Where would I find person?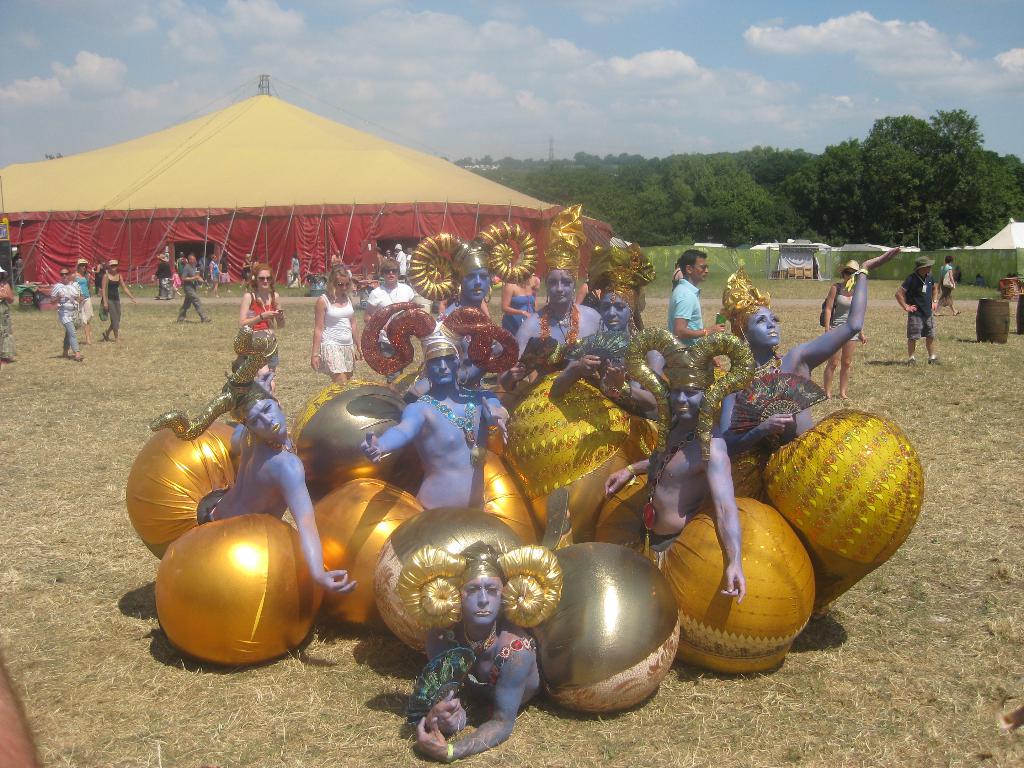
At select_region(600, 324, 754, 603).
